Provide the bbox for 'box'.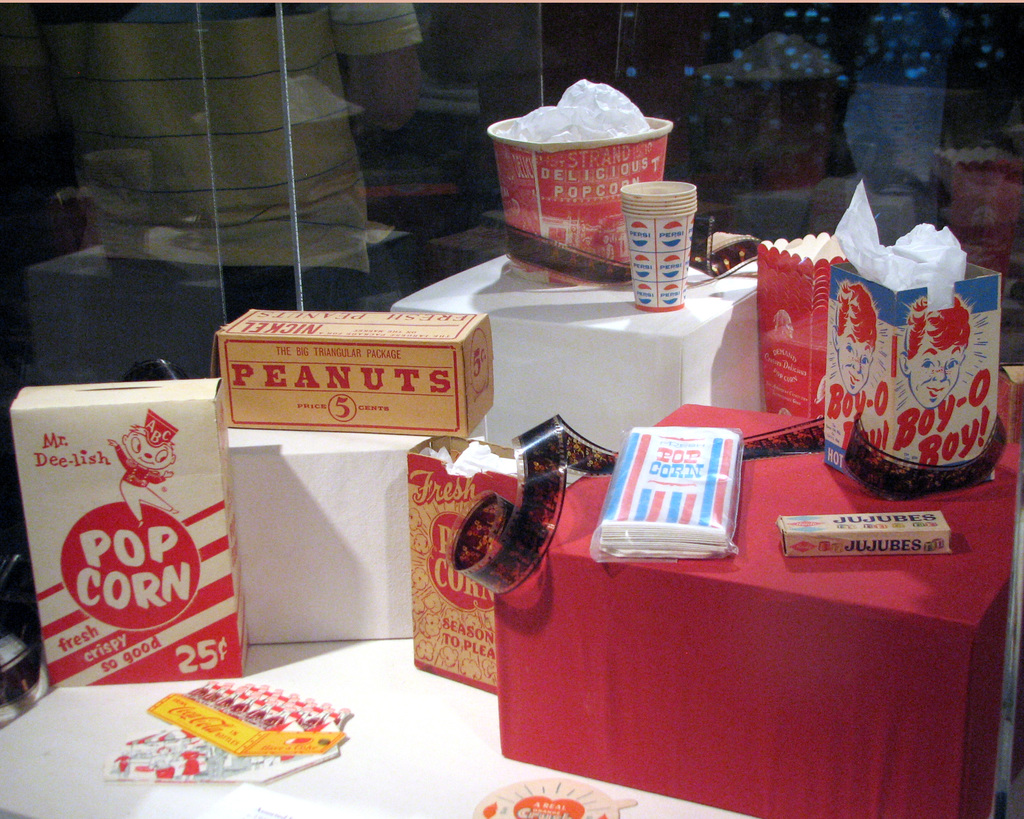
locate(213, 298, 495, 464).
